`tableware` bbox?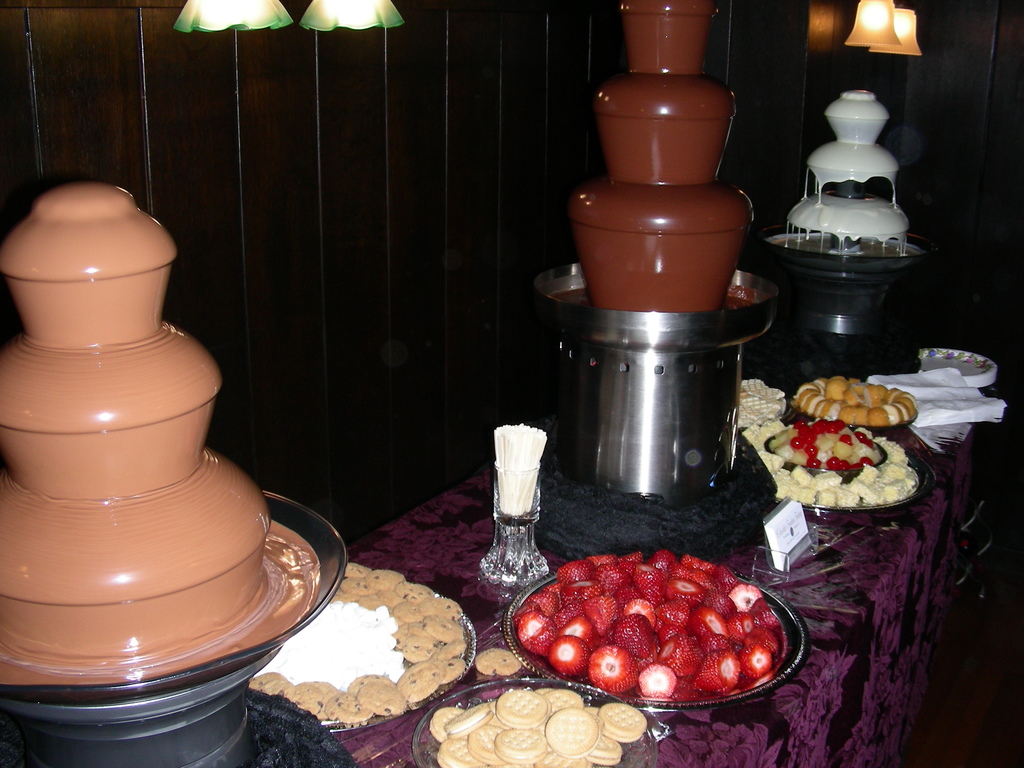
<box>789,376,920,436</box>
